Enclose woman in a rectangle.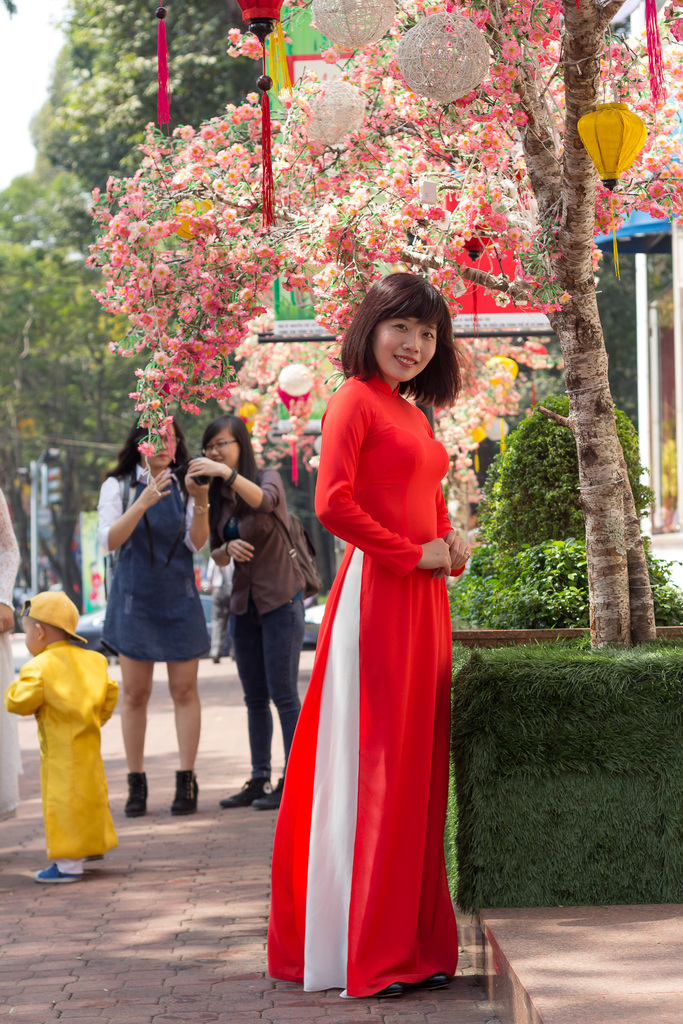
crop(185, 412, 324, 813).
